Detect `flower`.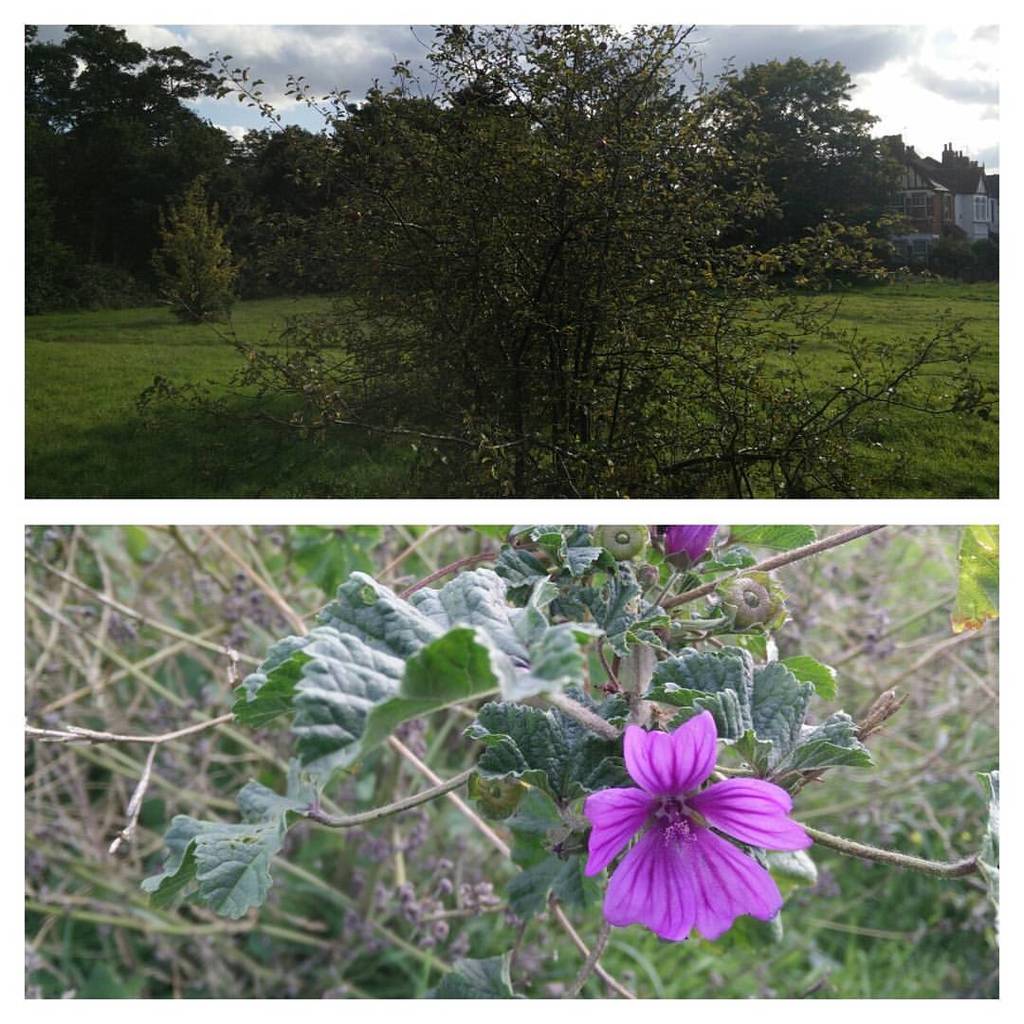
Detected at <region>571, 717, 812, 942</region>.
